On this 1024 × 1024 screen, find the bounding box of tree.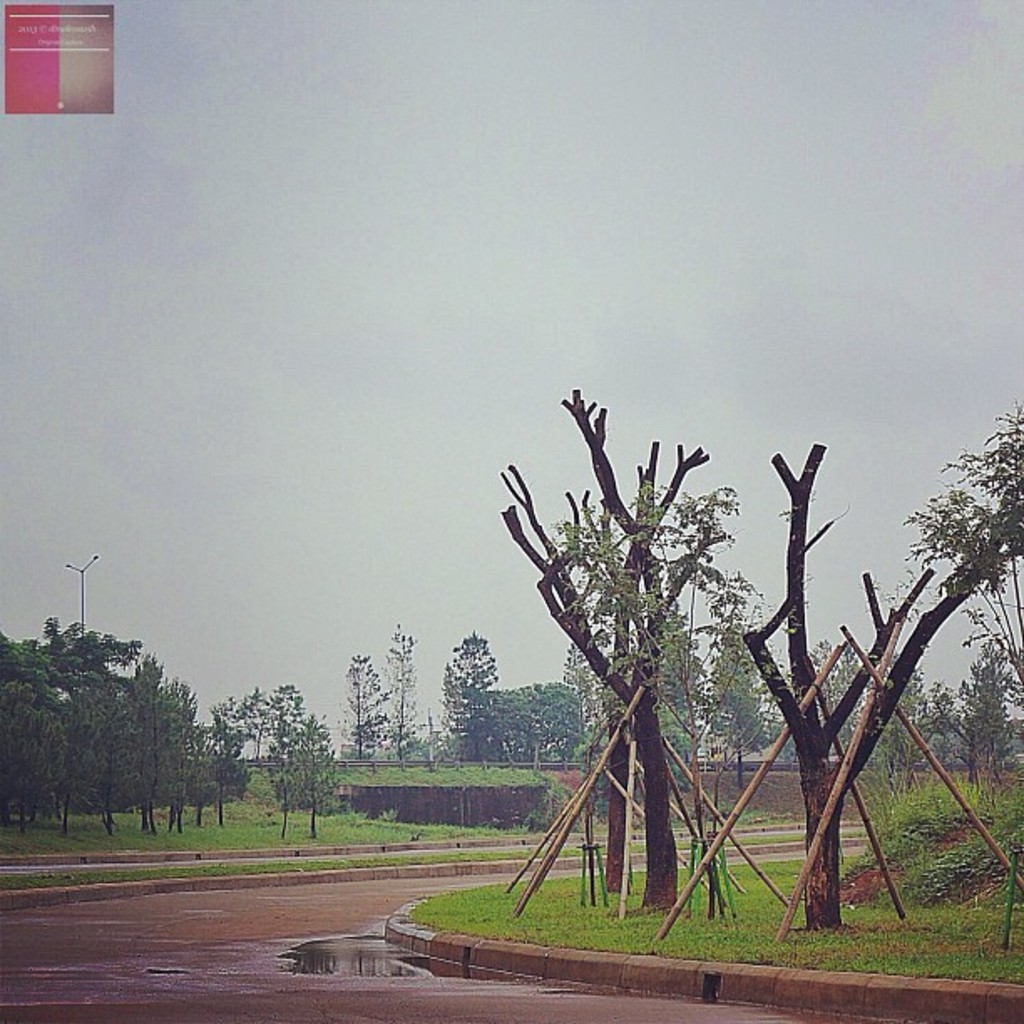
Bounding box: 0:619:228:838.
